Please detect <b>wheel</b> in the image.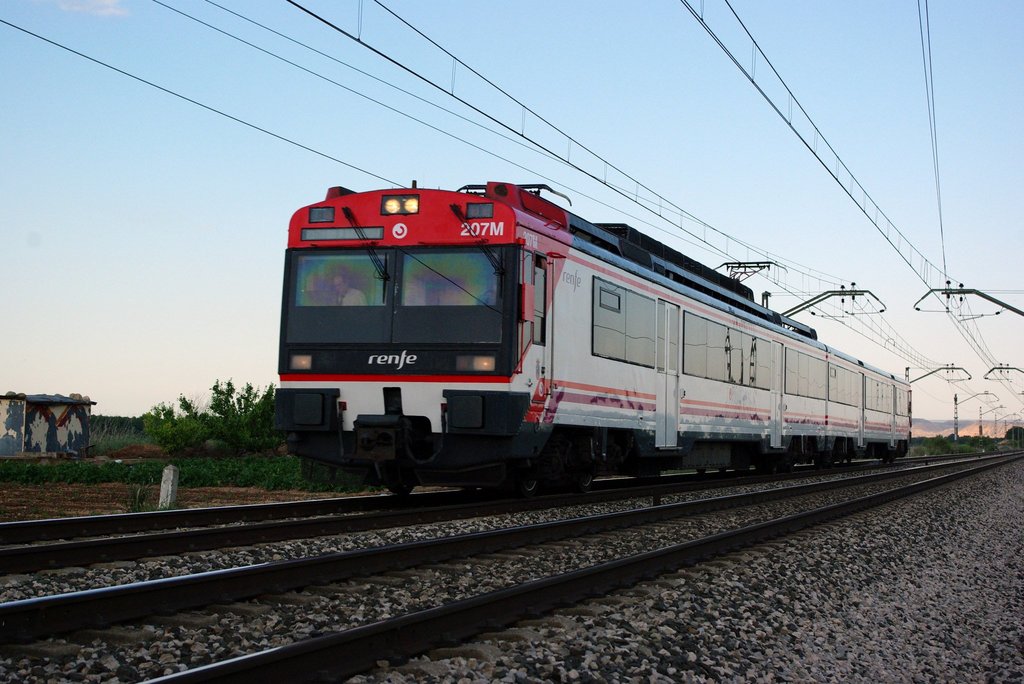
x1=516, y1=457, x2=542, y2=493.
